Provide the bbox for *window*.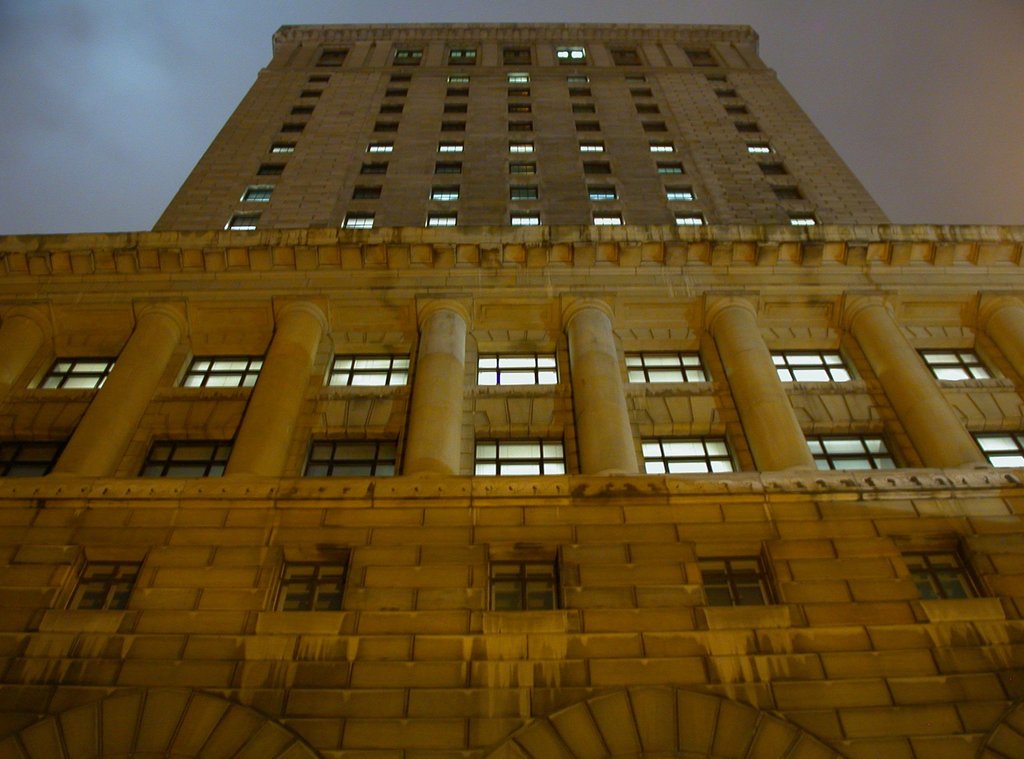
<box>790,211,822,227</box>.
